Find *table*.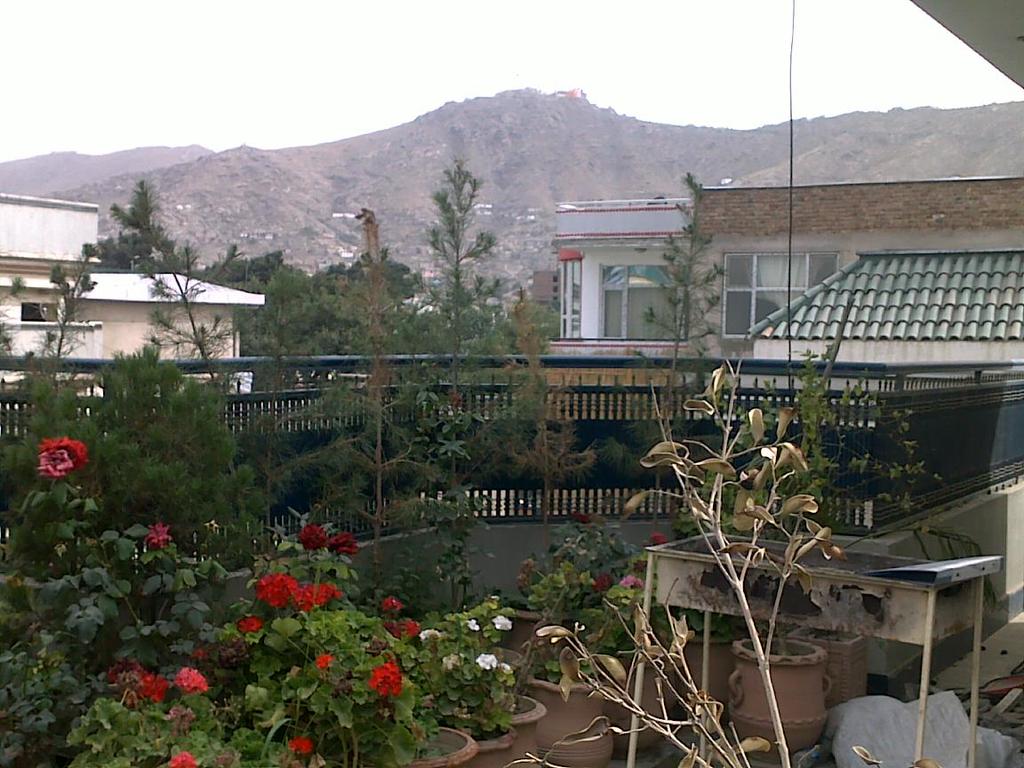
Rect(628, 519, 1000, 766).
